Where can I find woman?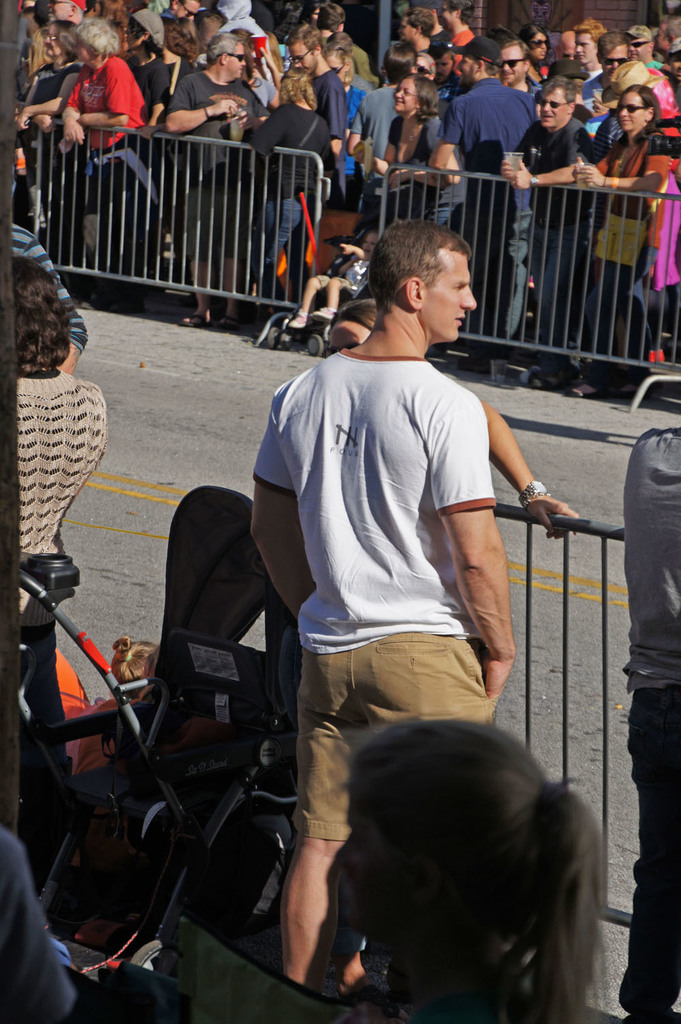
You can find it at [337, 714, 618, 1023].
